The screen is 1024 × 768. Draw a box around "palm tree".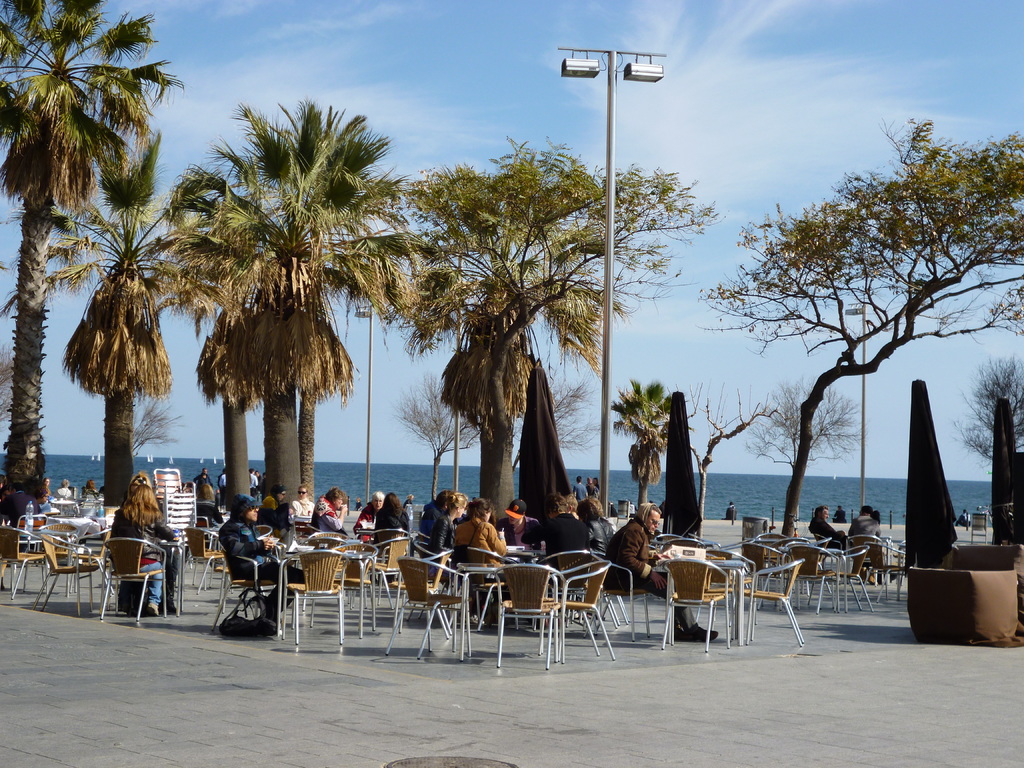
(180, 134, 381, 570).
